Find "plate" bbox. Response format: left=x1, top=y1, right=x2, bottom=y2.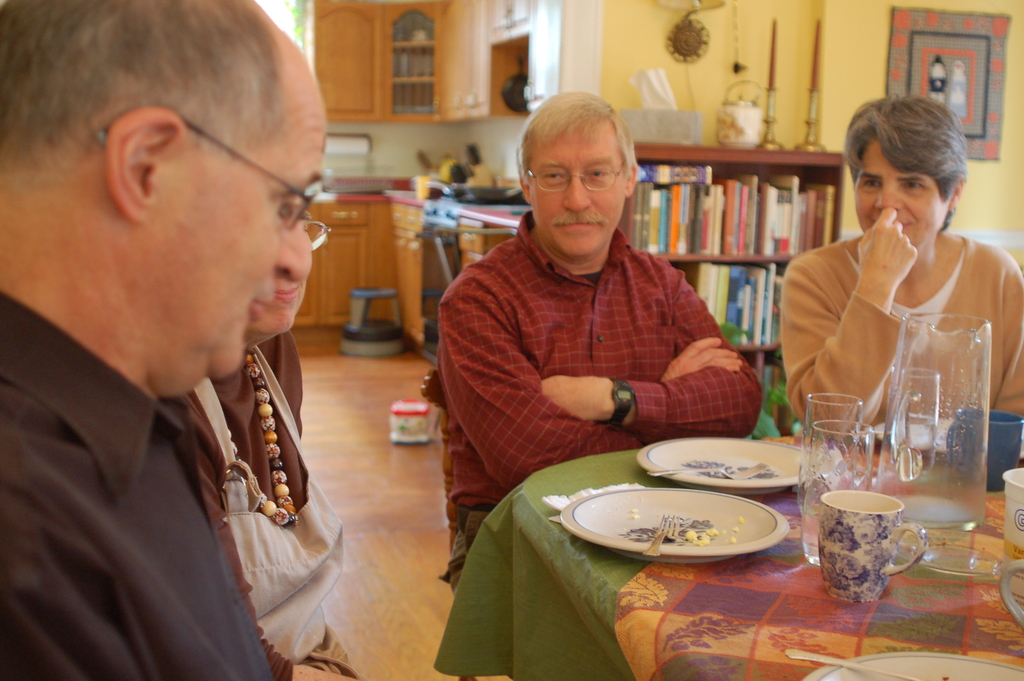
left=559, top=485, right=794, bottom=563.
